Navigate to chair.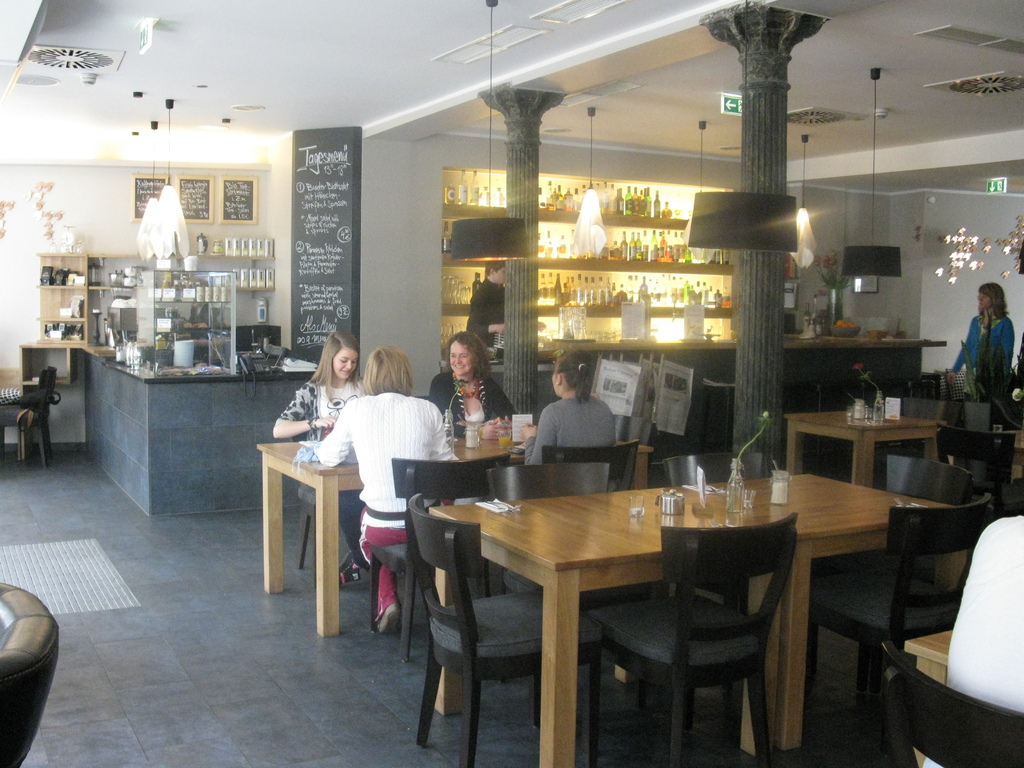
Navigation target: 406,492,604,767.
